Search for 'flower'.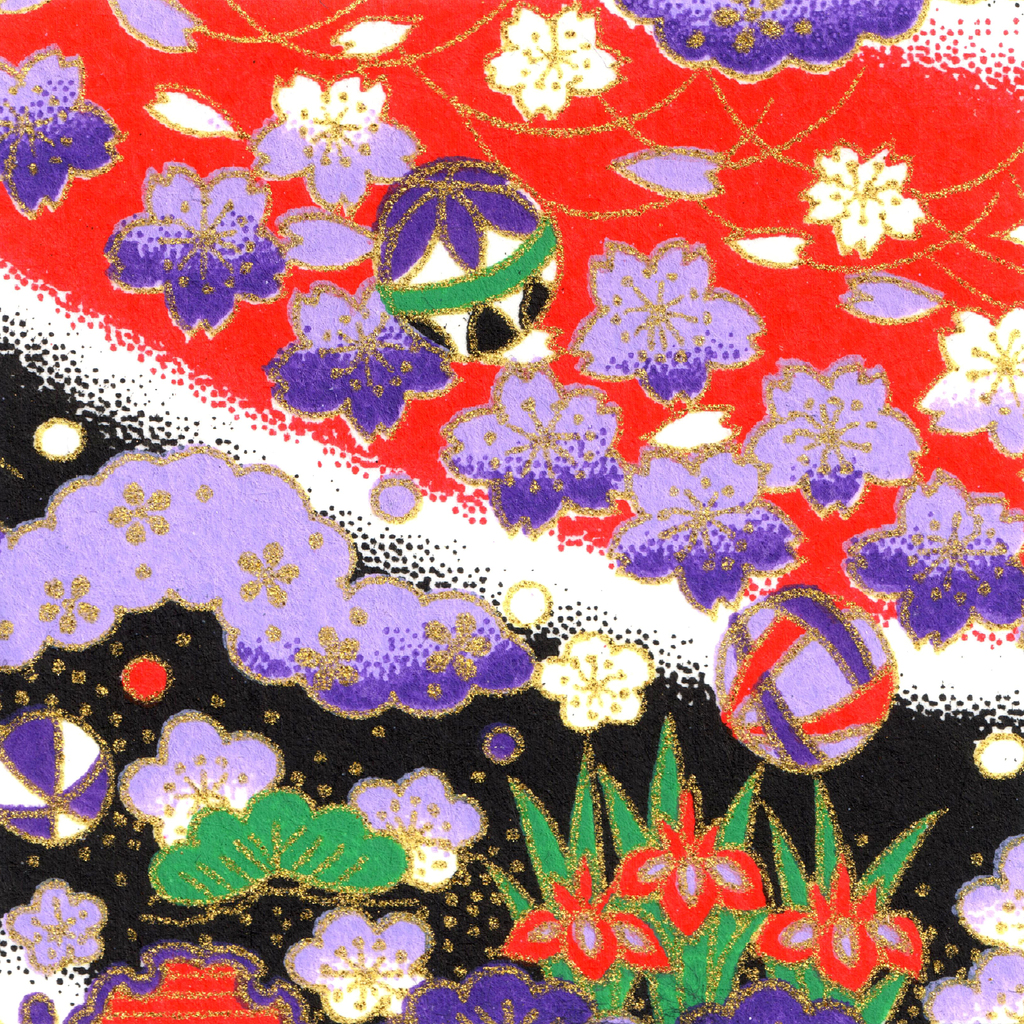
Found at x1=806 y1=145 x2=922 y2=260.
